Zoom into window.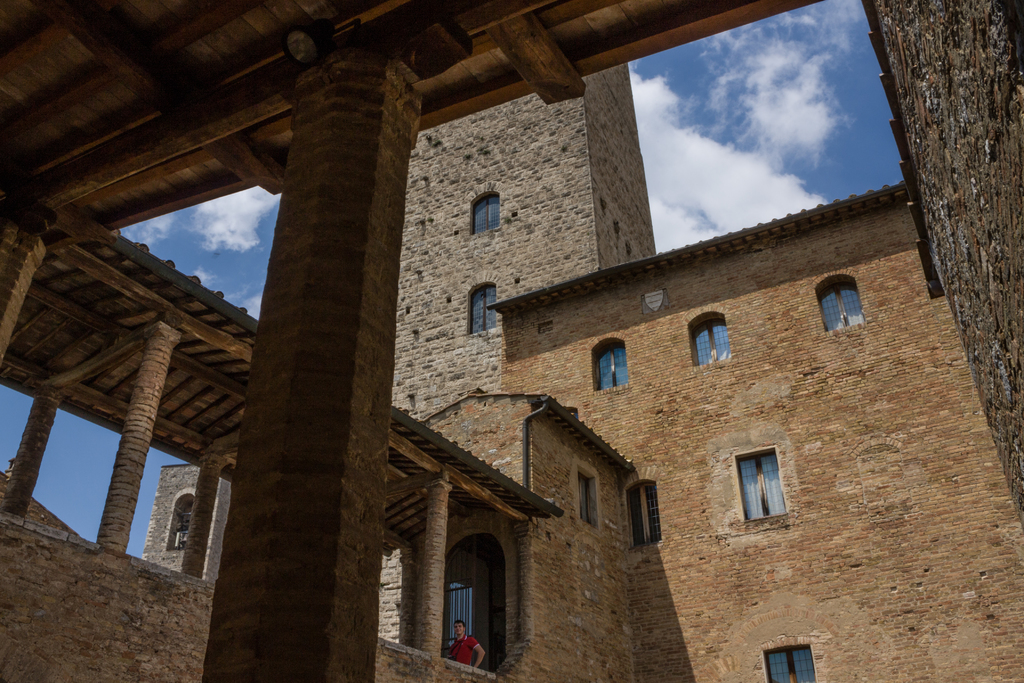
Zoom target: rect(744, 445, 803, 525).
